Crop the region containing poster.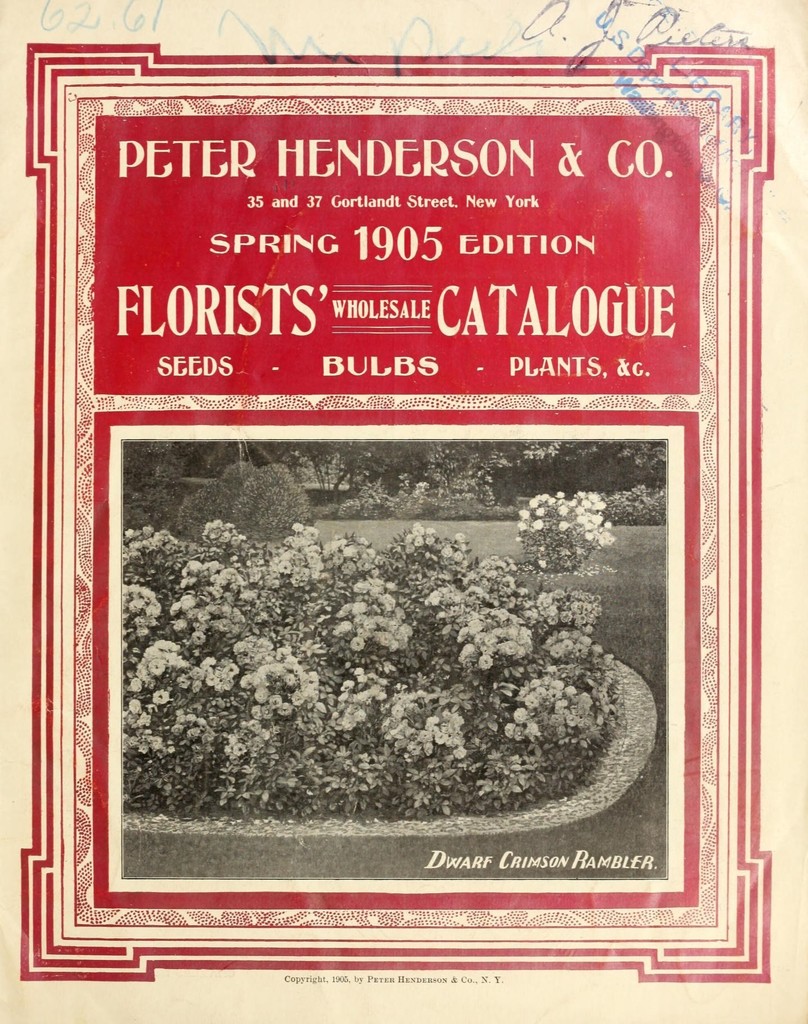
Crop region: (x1=0, y1=0, x2=807, y2=1023).
